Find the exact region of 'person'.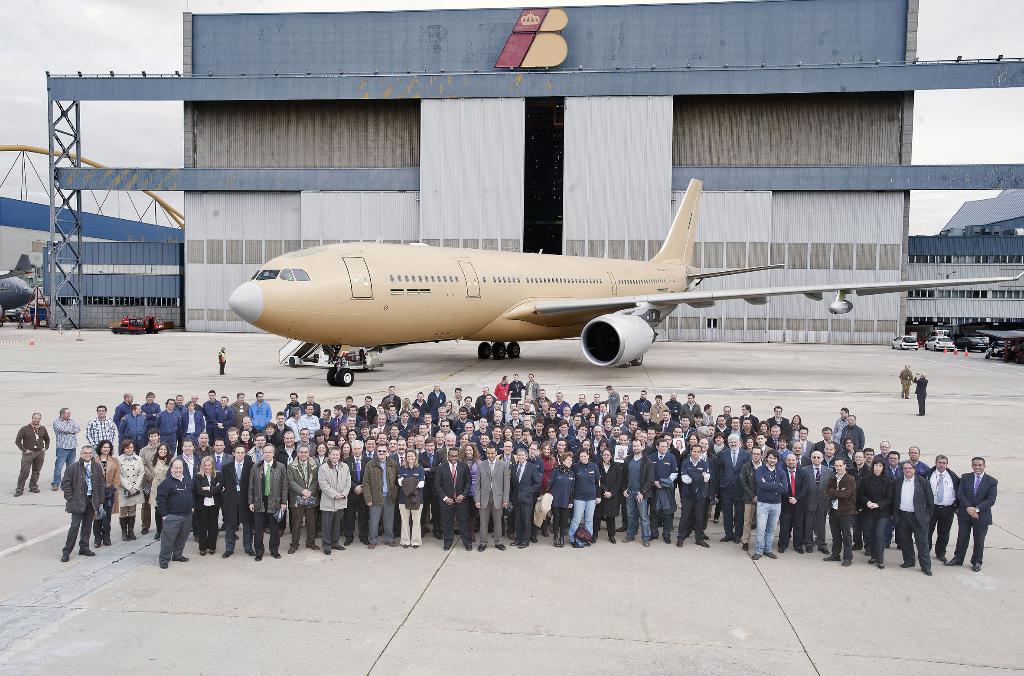
Exact region: bbox(922, 453, 959, 561).
